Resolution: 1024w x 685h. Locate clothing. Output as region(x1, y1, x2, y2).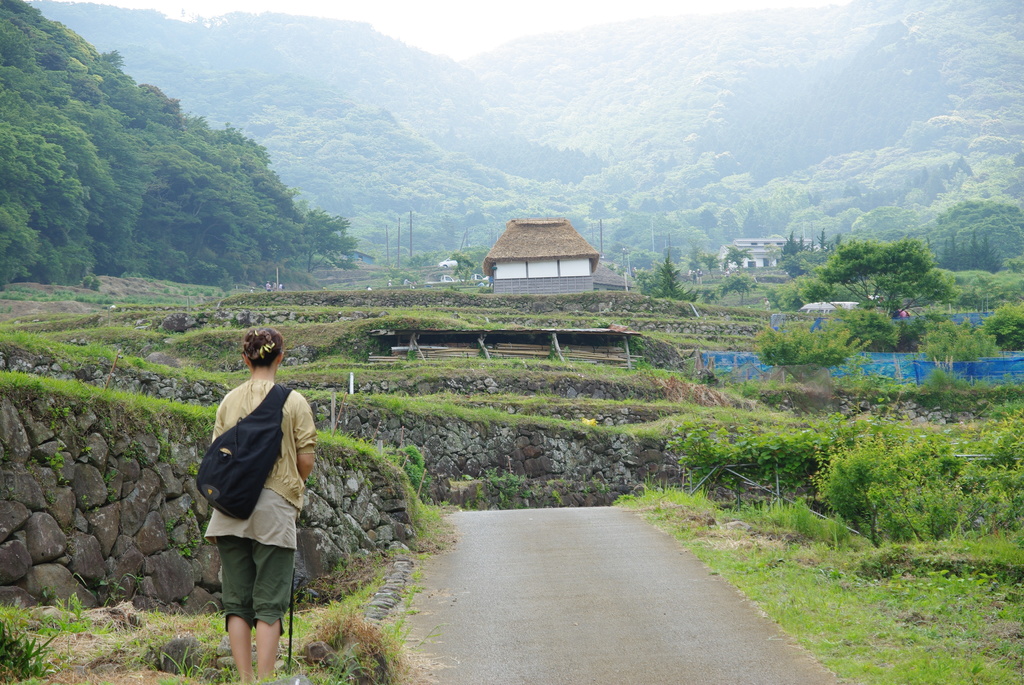
region(196, 379, 316, 636).
